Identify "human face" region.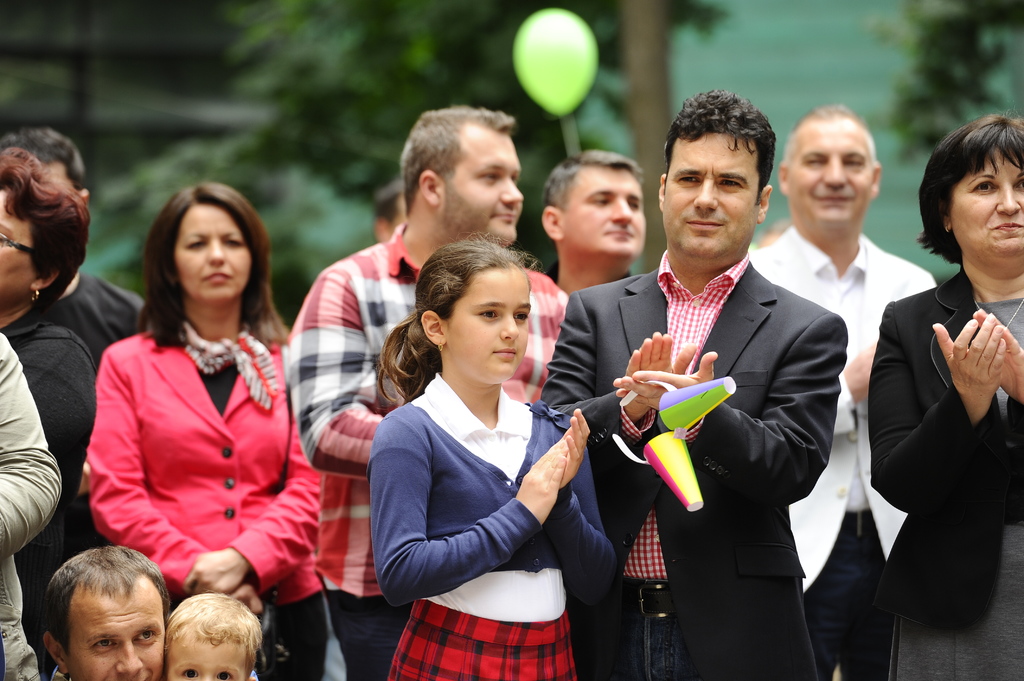
Region: rect(163, 636, 248, 680).
